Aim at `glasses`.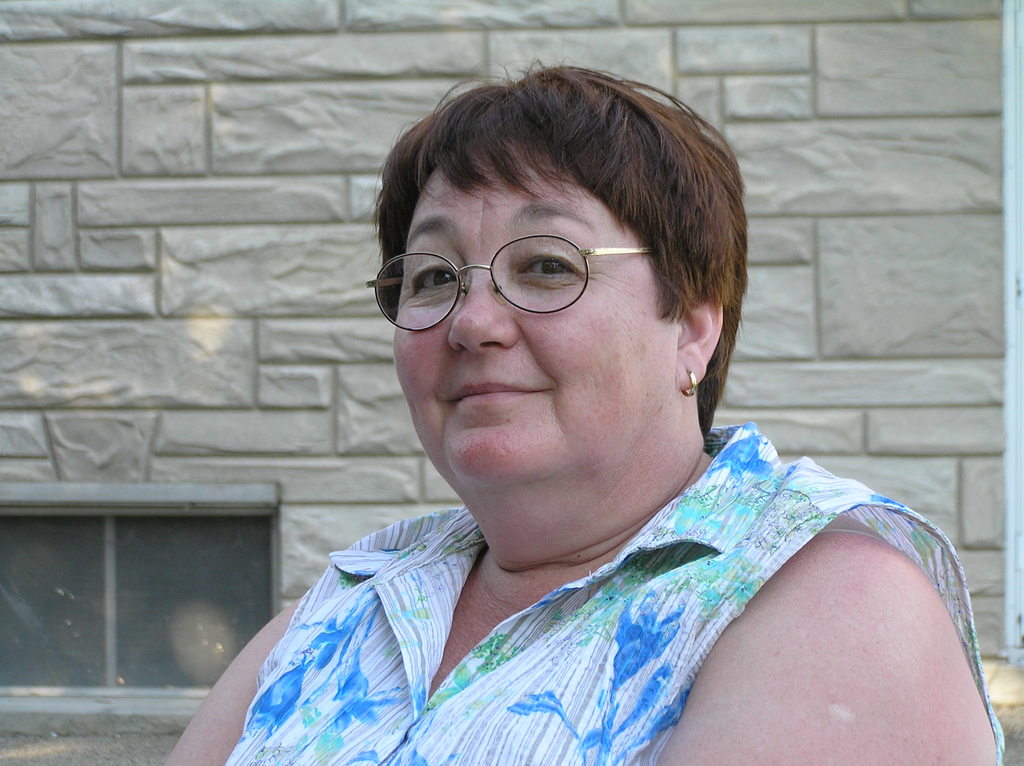
Aimed at locate(374, 225, 663, 324).
